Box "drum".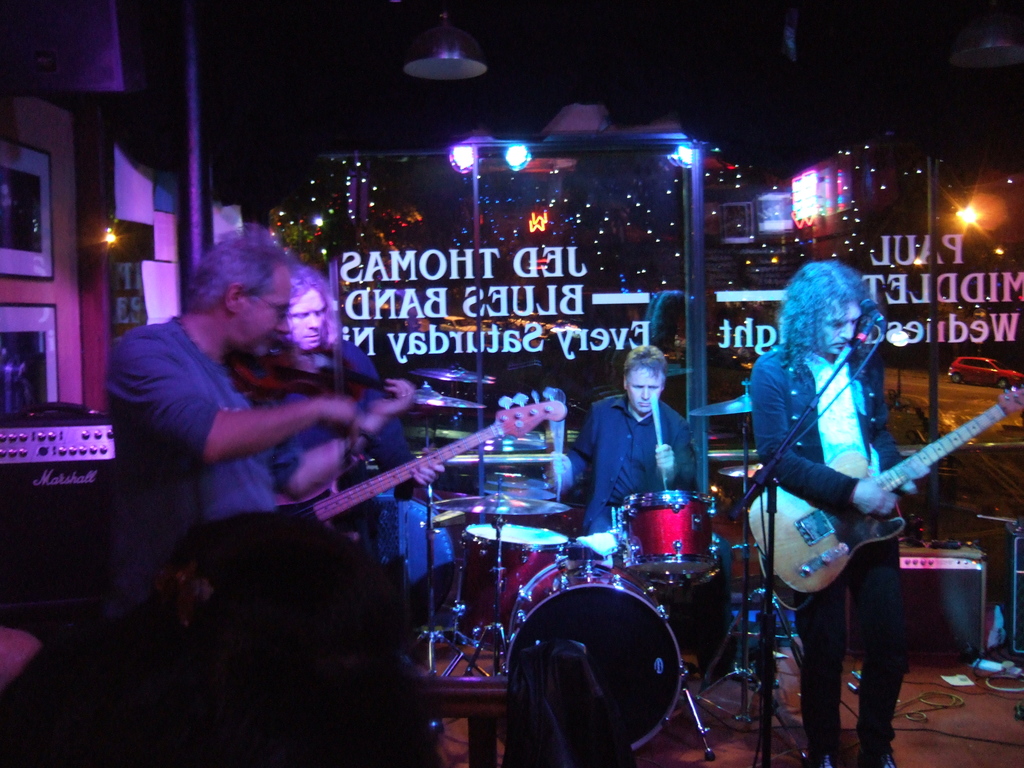
box=[497, 557, 675, 767].
